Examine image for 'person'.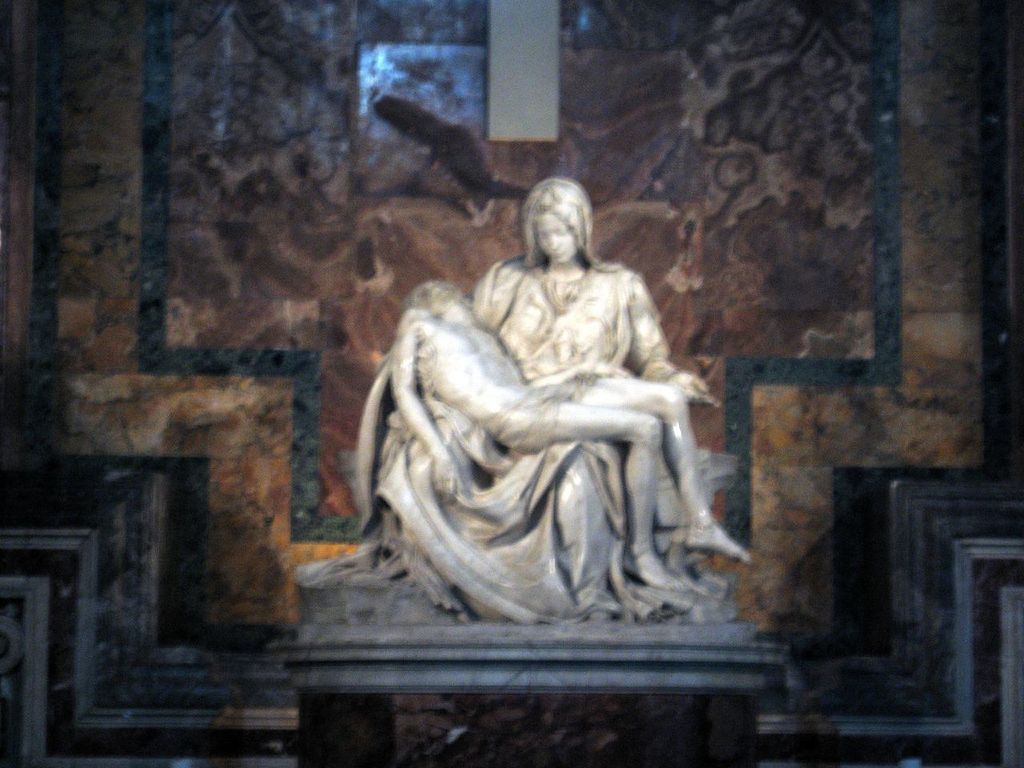
Examination result: bbox=[389, 277, 753, 597].
